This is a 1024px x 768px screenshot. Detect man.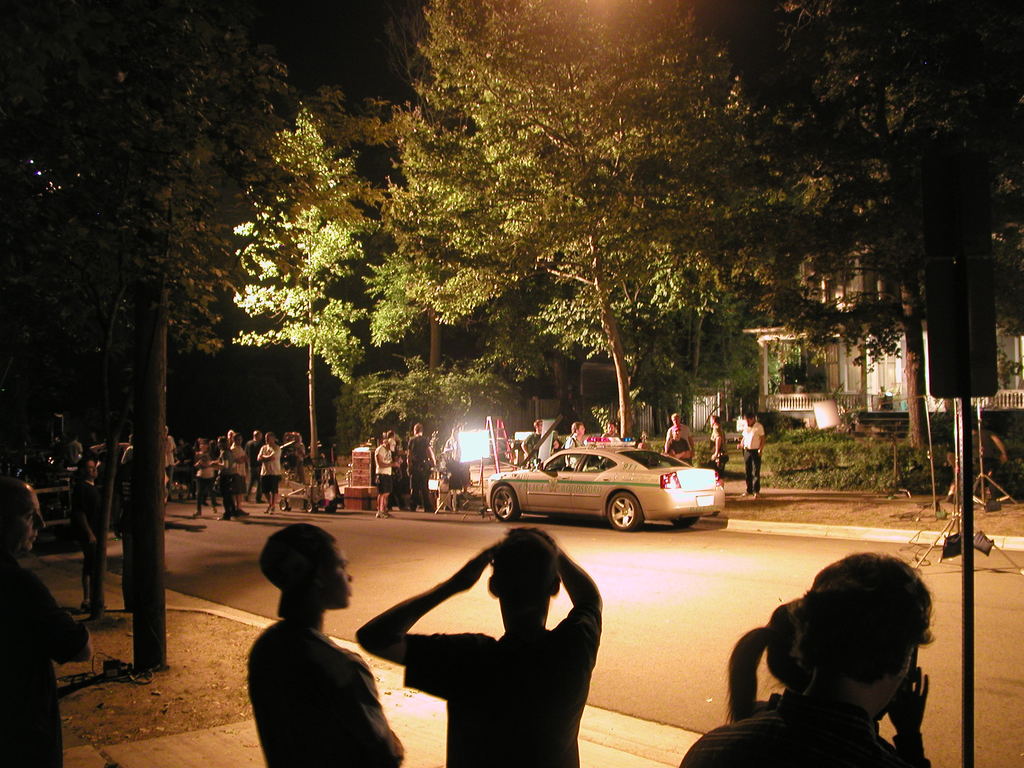
599,419,626,443.
